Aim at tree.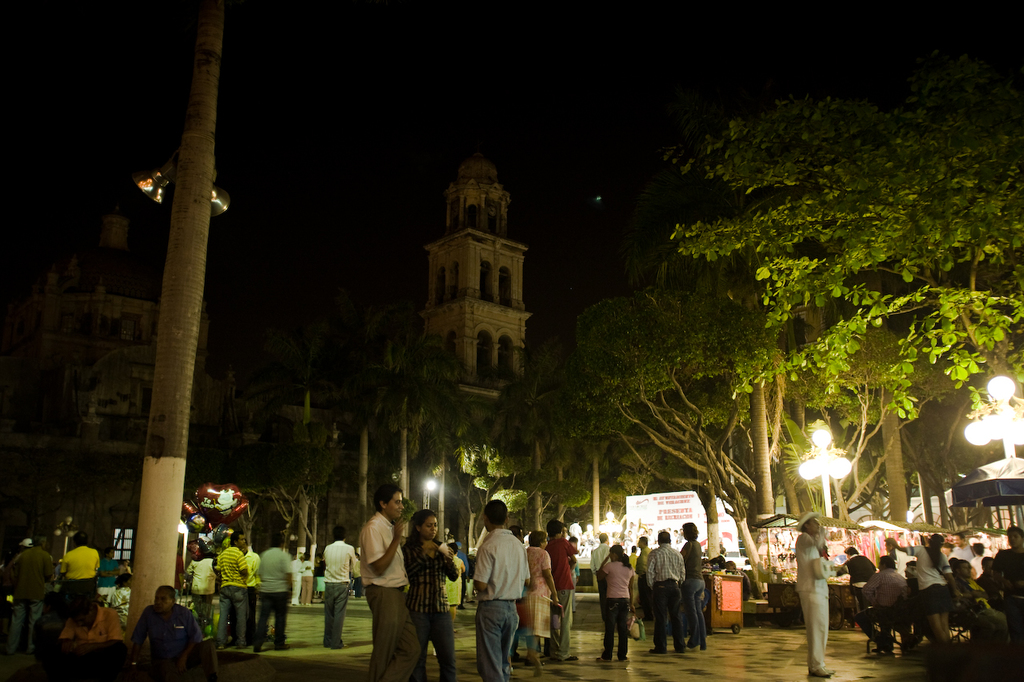
Aimed at x1=531 y1=192 x2=968 y2=642.
